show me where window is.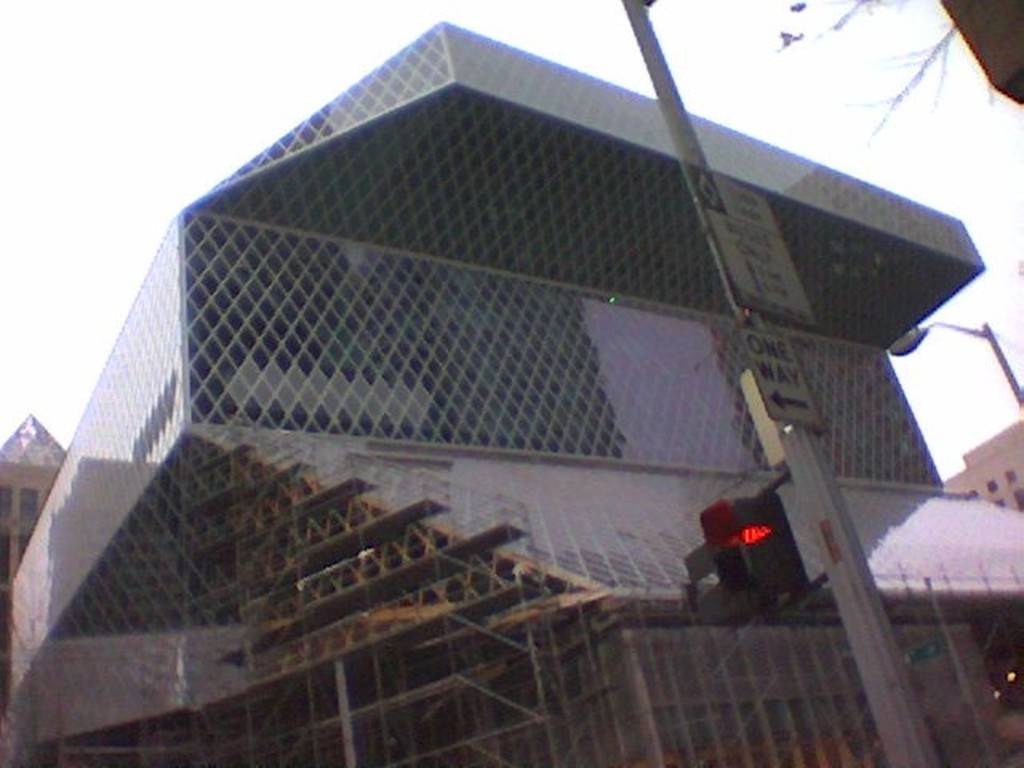
window is at [left=21, top=485, right=40, bottom=518].
